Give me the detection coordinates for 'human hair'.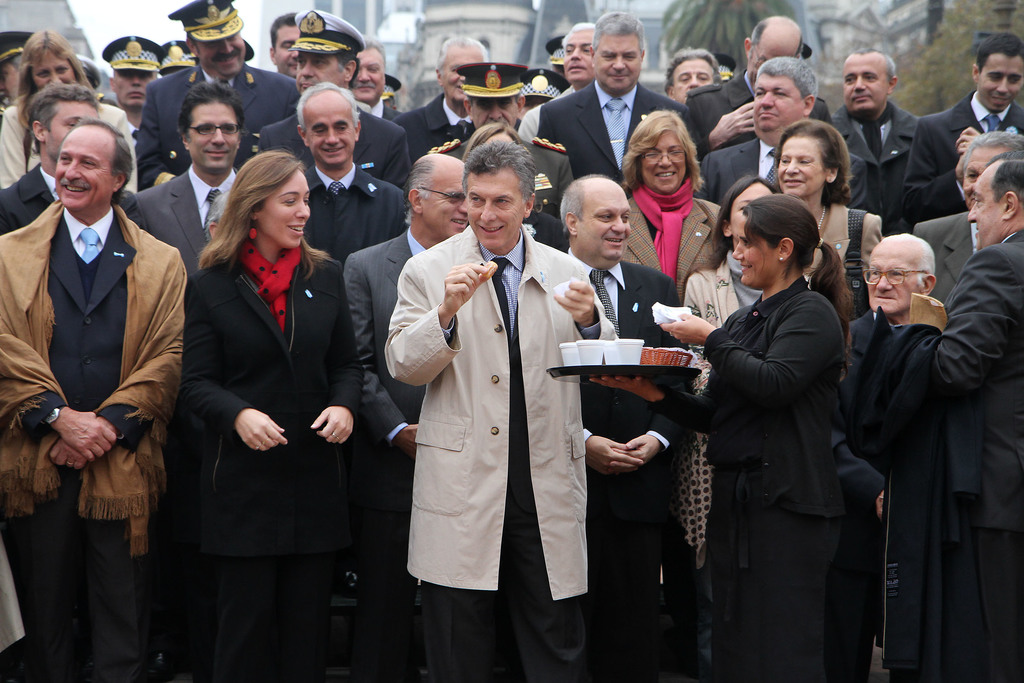
<bbox>736, 186, 850, 325</bbox>.
